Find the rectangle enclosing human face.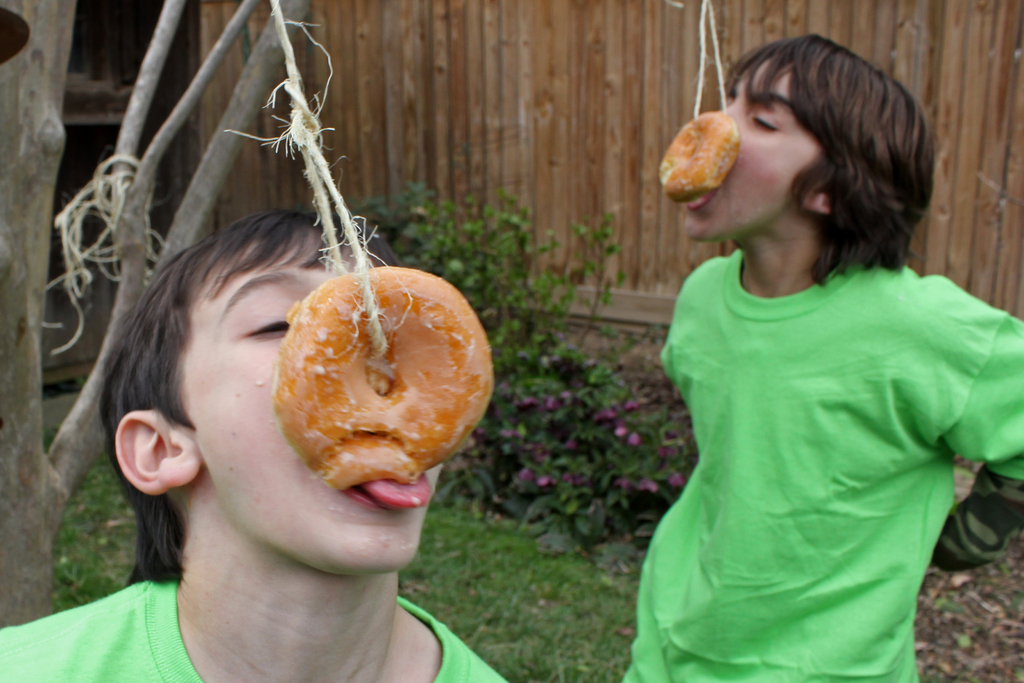
<region>687, 56, 819, 241</region>.
